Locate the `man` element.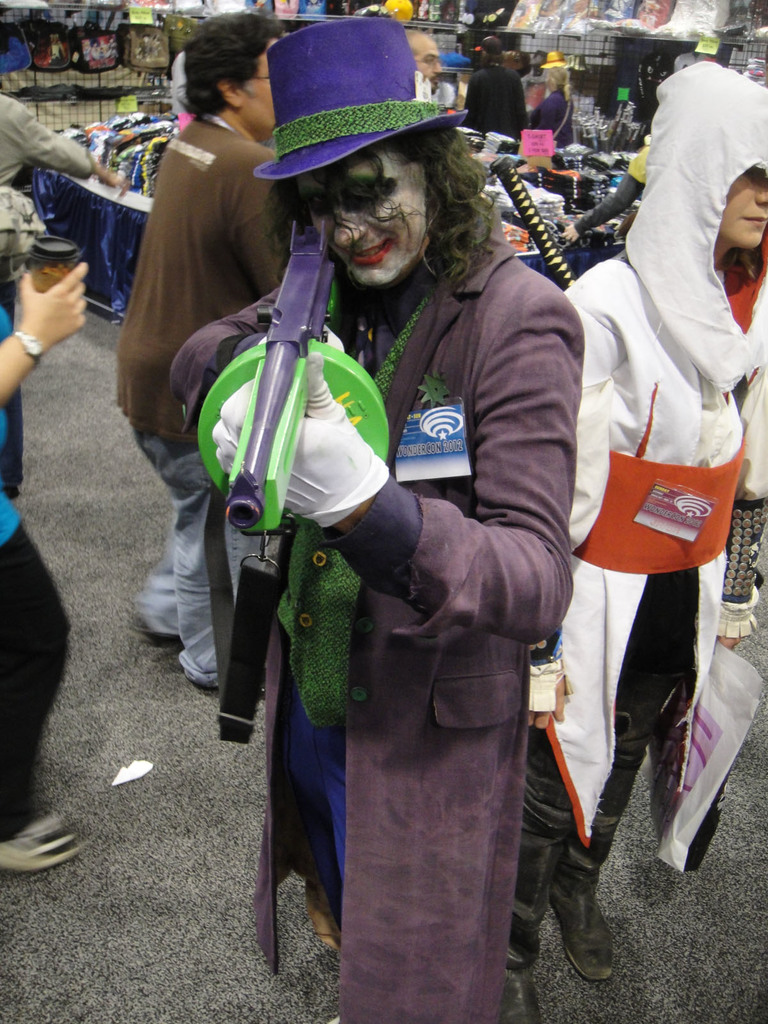
Element bbox: left=113, top=3, right=285, bottom=693.
